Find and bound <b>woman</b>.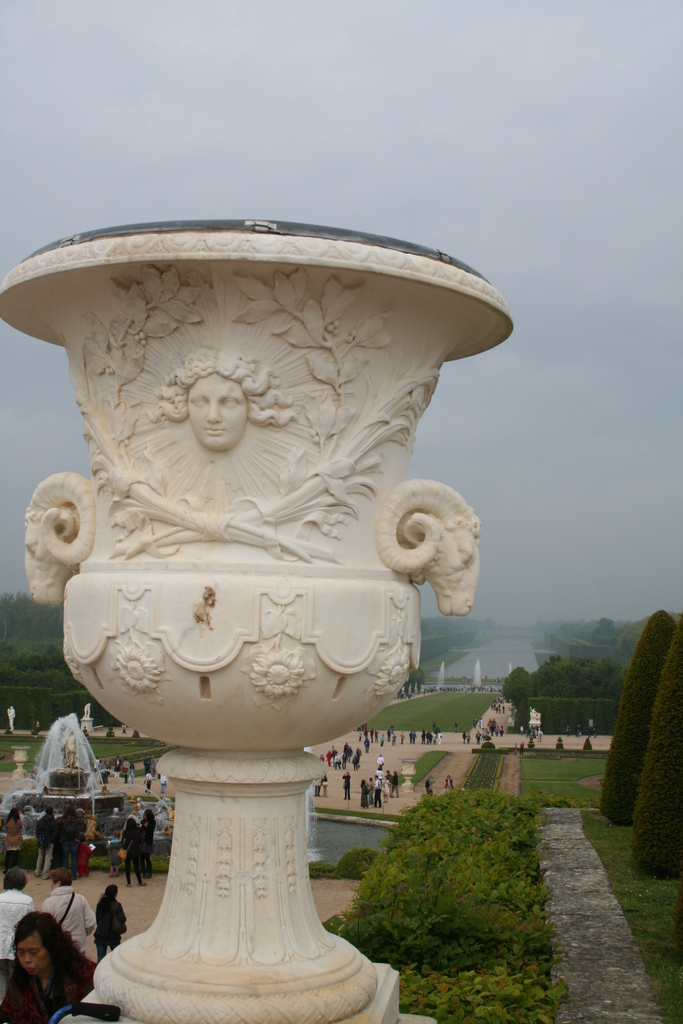
Bound: (136, 803, 157, 874).
